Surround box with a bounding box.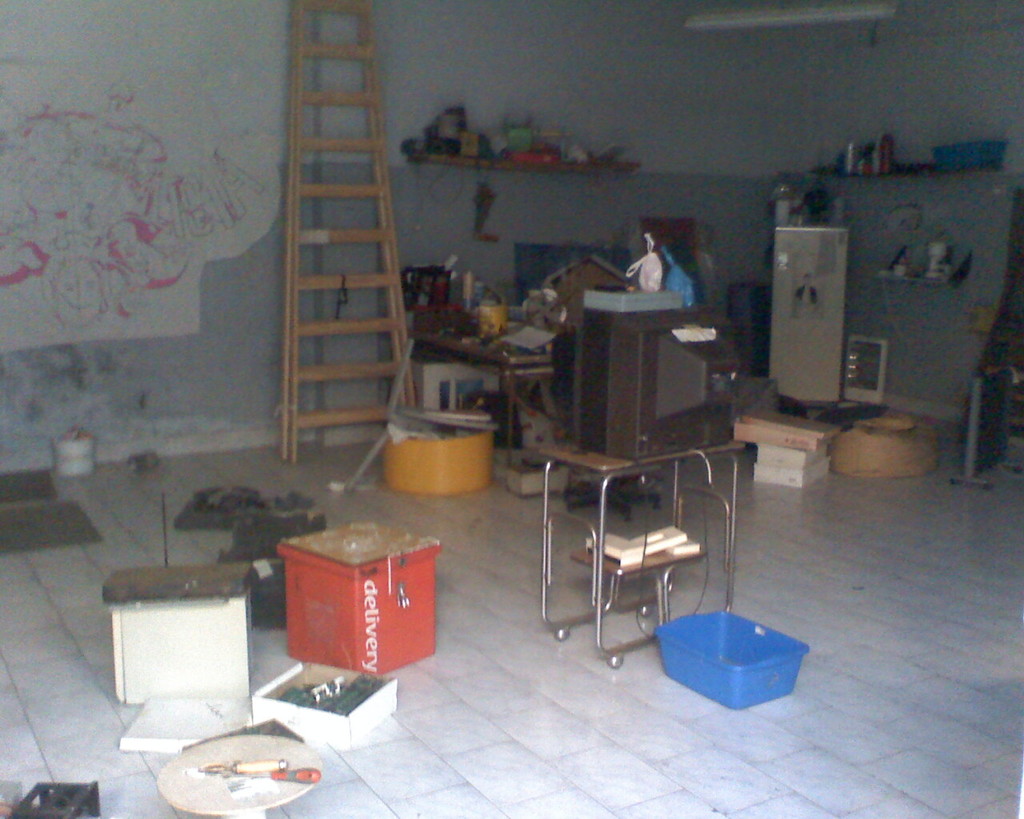
left=751, top=458, right=826, bottom=485.
